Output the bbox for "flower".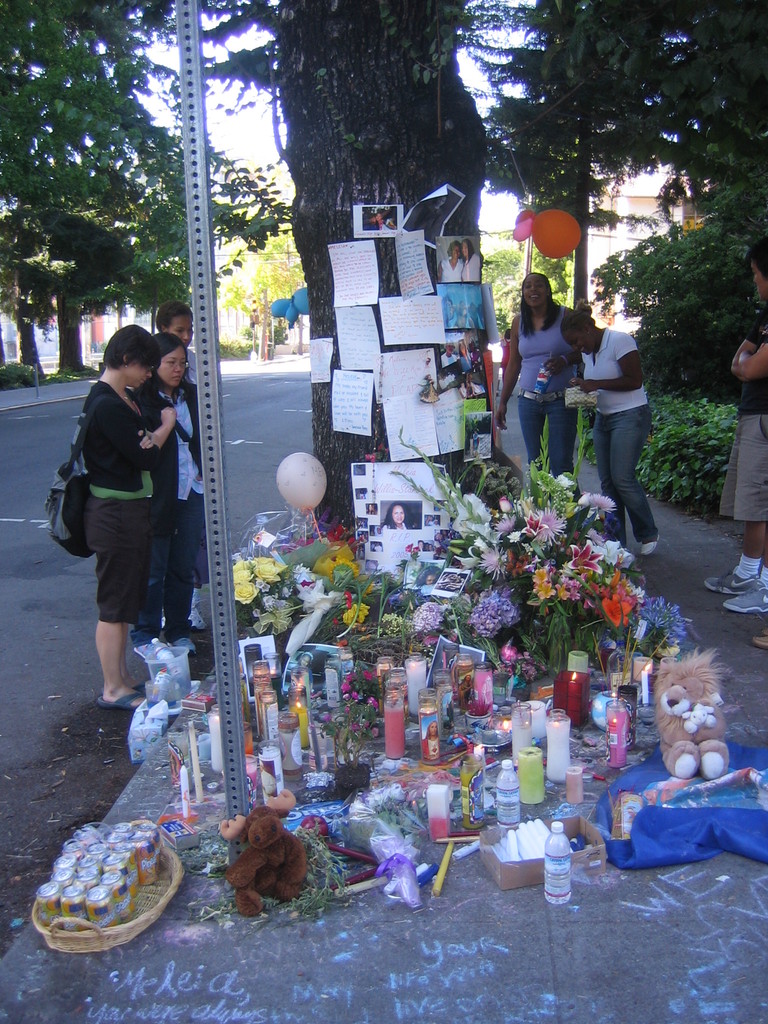
295, 564, 316, 580.
